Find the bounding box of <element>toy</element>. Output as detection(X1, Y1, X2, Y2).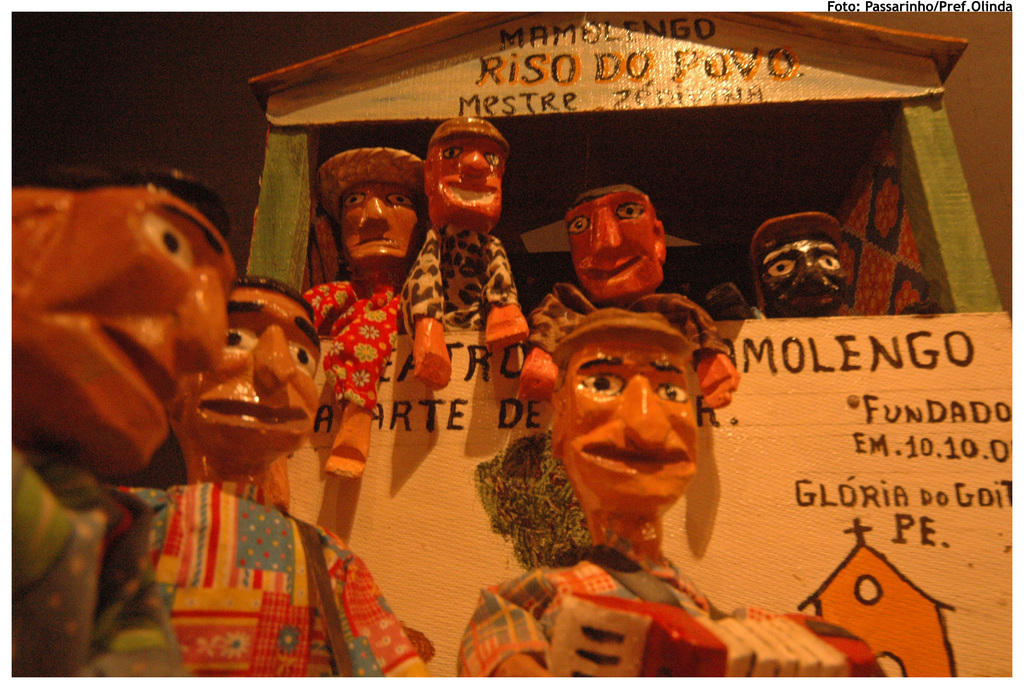
detection(1, 171, 243, 679).
